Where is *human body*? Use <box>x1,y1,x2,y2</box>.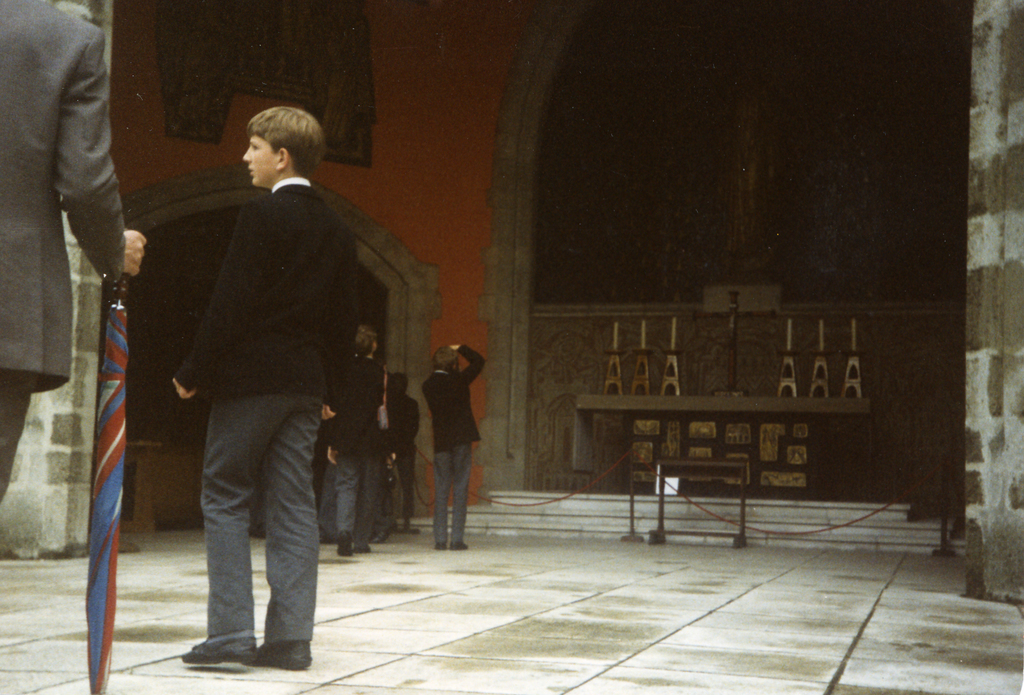
<box>323,325,389,559</box>.
